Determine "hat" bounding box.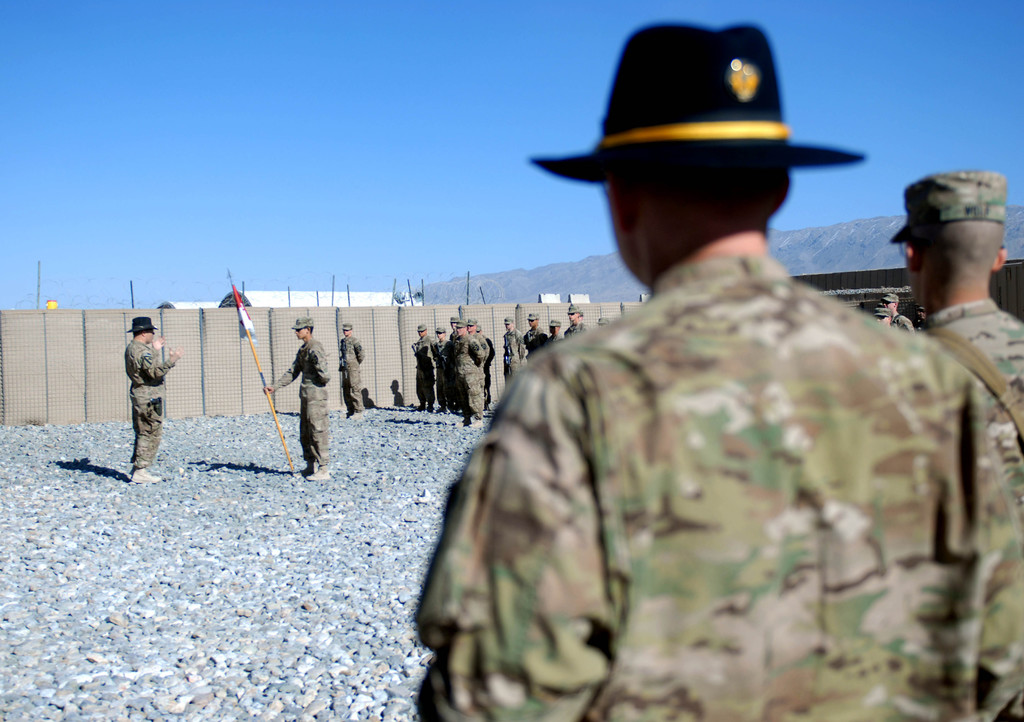
Determined: bbox(568, 305, 581, 312).
